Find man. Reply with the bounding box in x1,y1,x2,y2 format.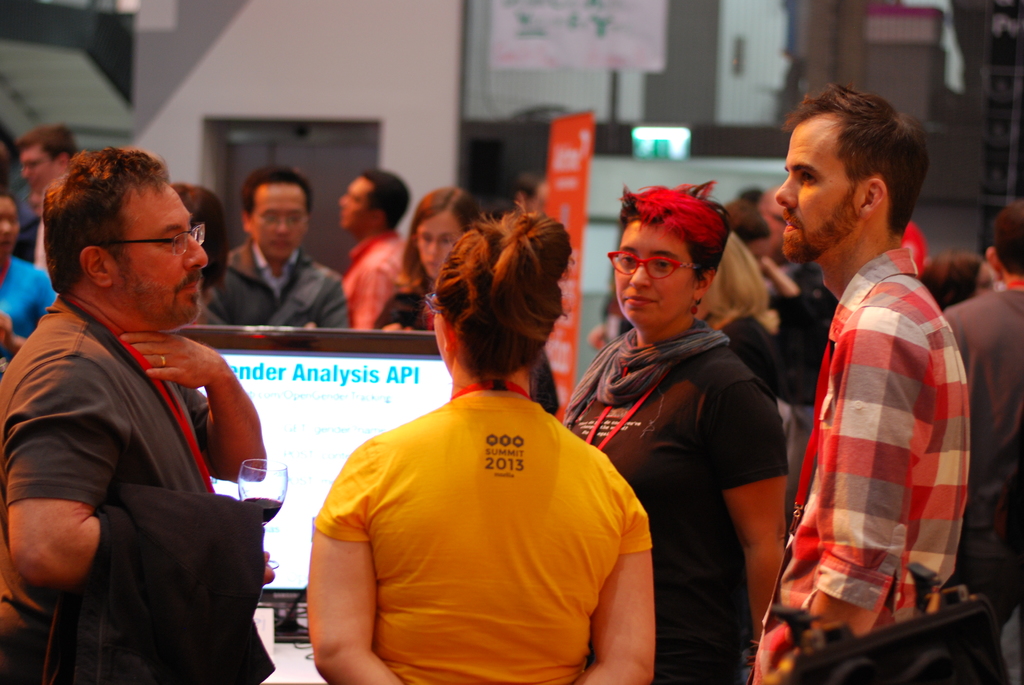
13,108,279,684.
